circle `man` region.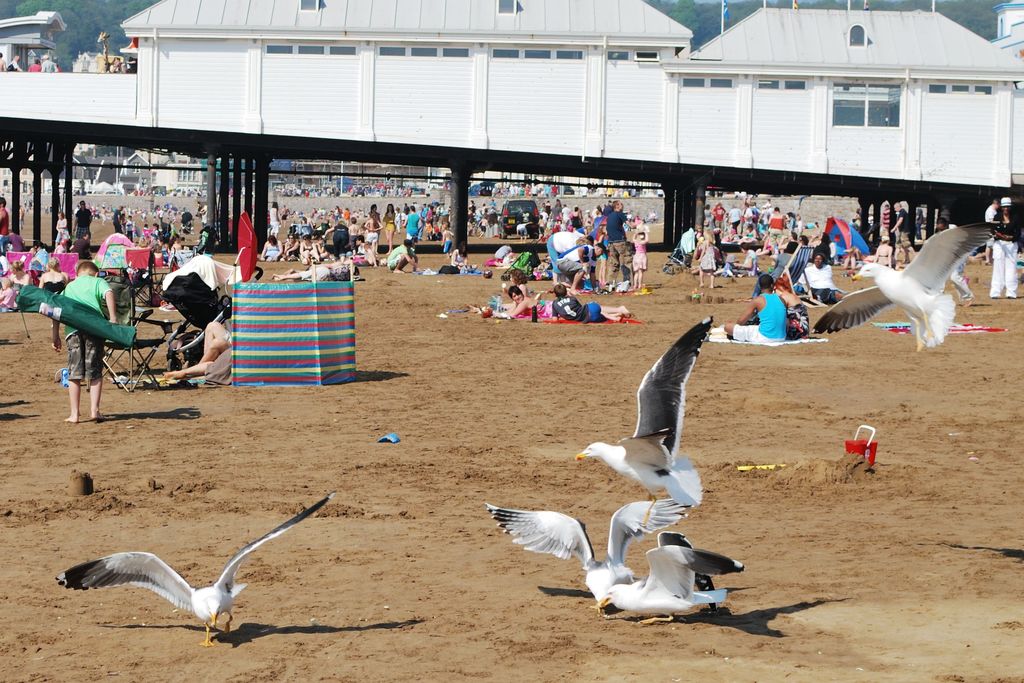
Region: x1=986 y1=196 x2=1000 y2=263.
